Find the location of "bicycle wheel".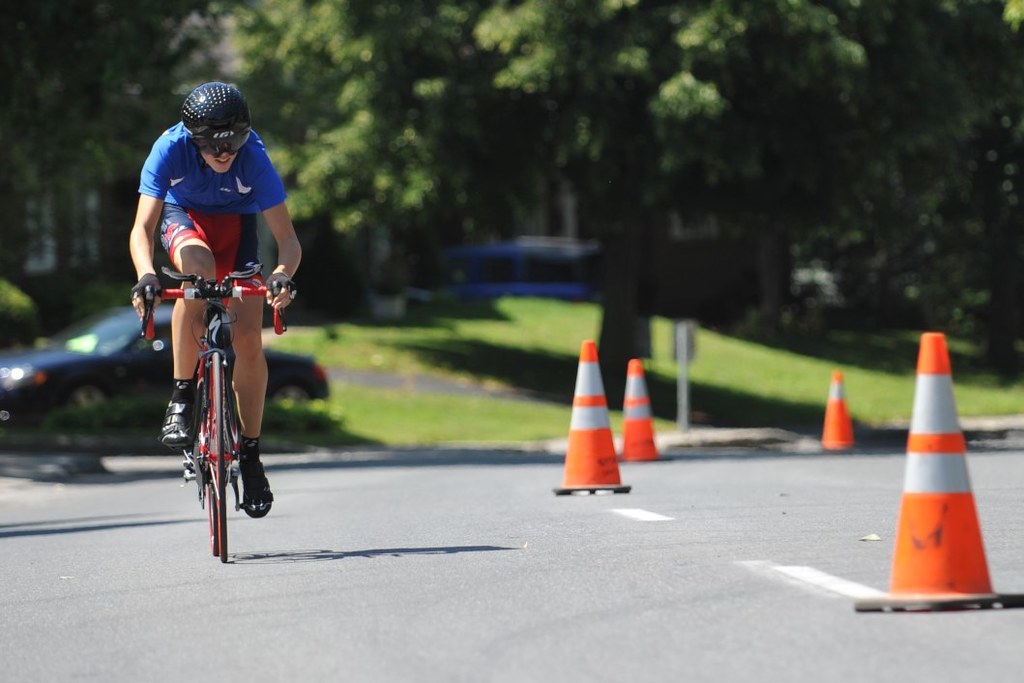
Location: box=[54, 391, 119, 431].
